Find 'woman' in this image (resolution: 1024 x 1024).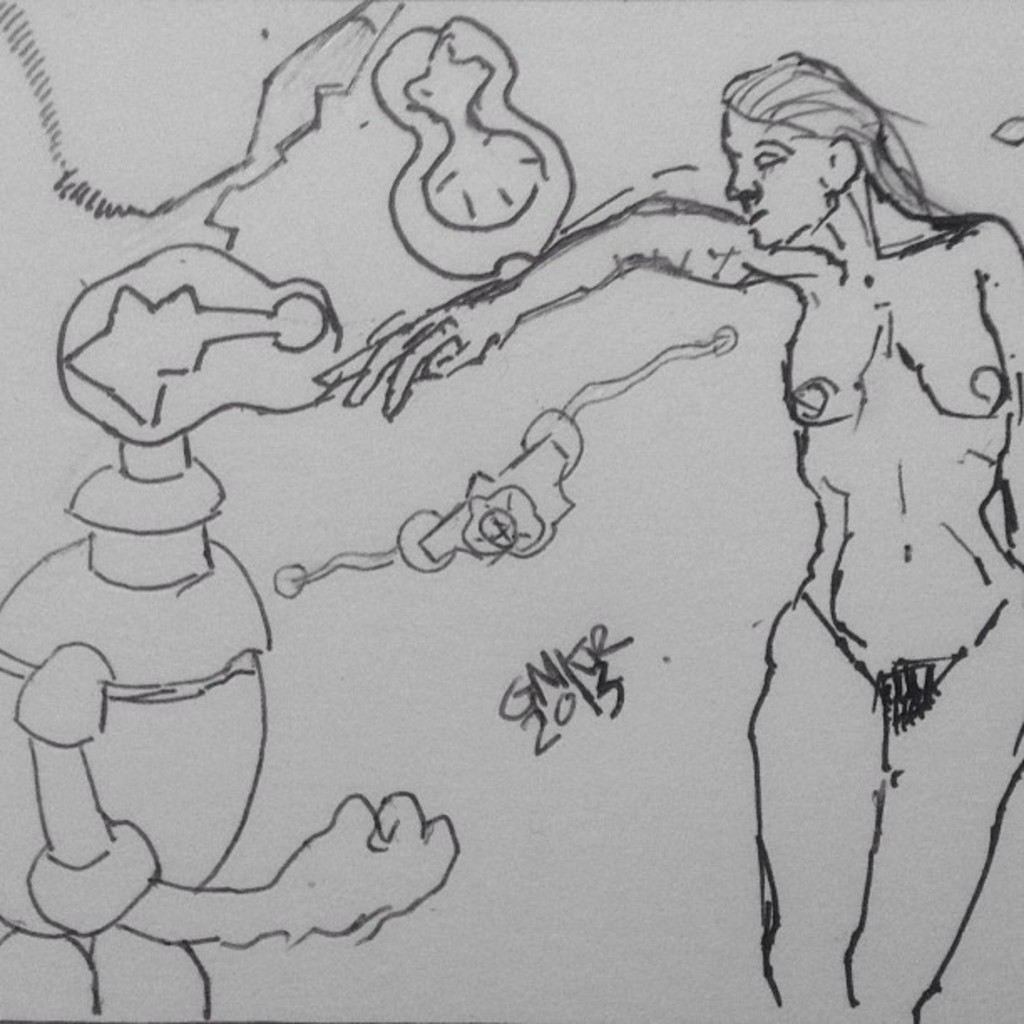
305/45/1022/1022.
